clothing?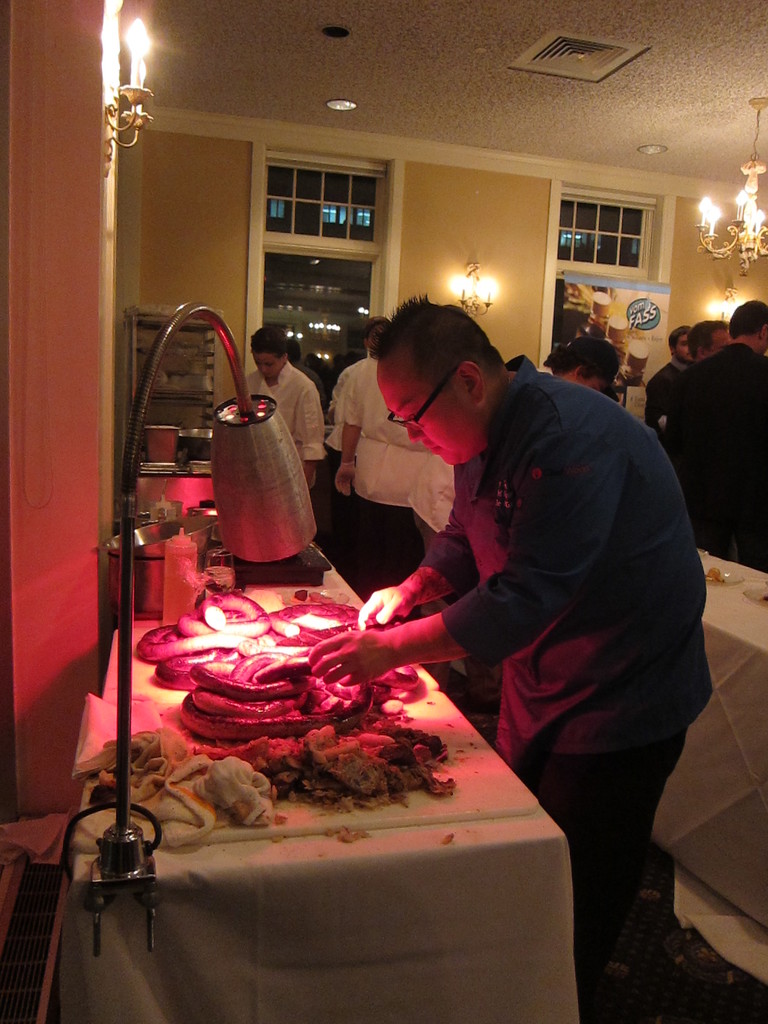
406:367:551:675
